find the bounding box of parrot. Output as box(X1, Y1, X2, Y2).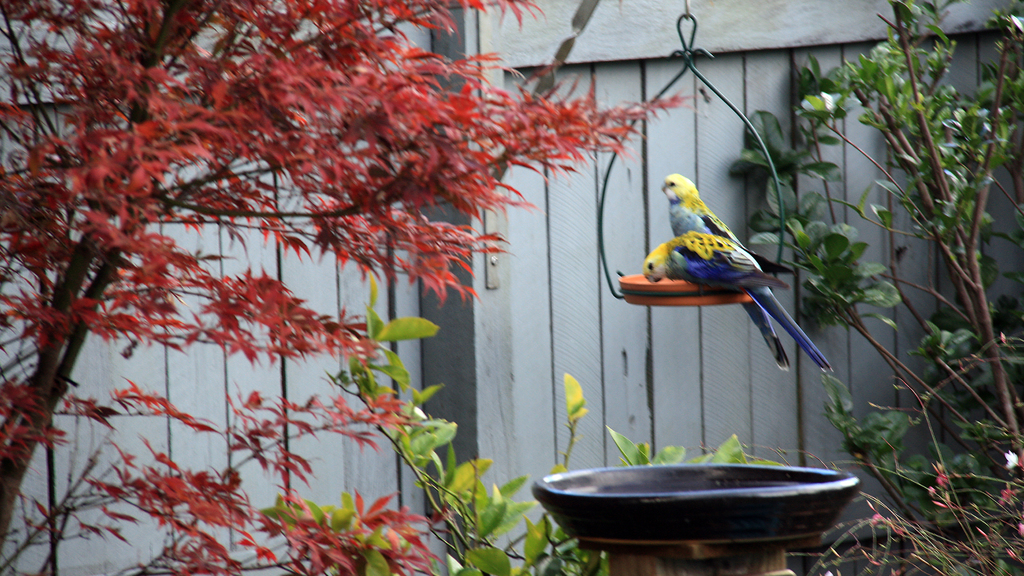
box(638, 232, 835, 374).
